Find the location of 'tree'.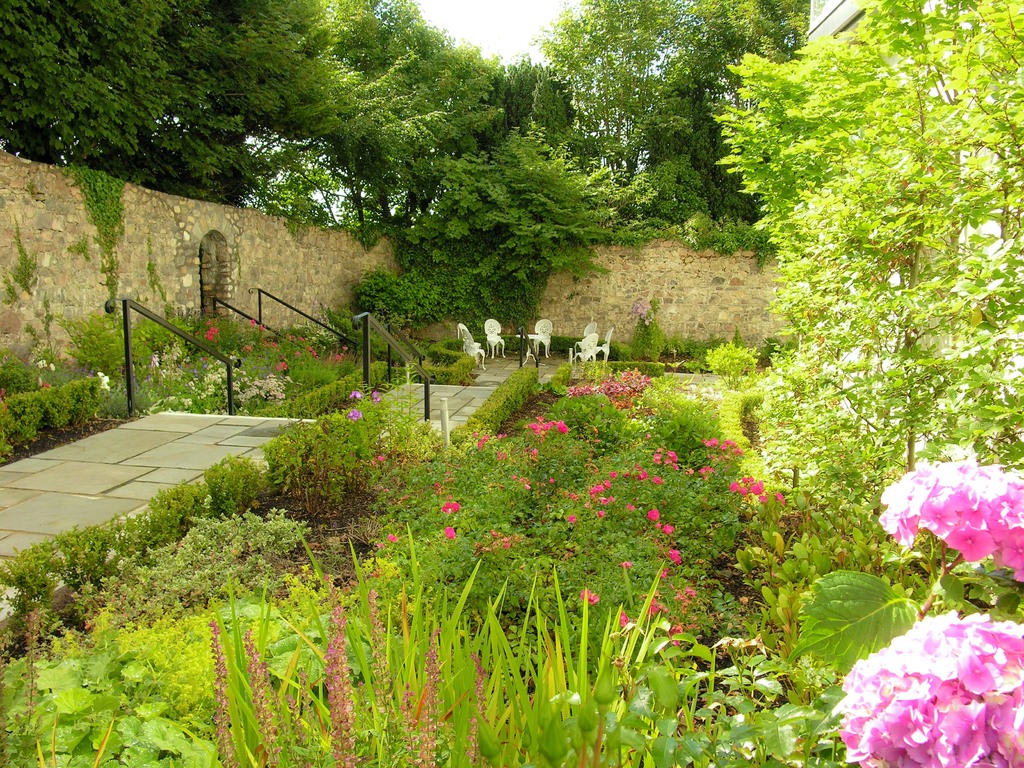
Location: box(0, 0, 317, 193).
